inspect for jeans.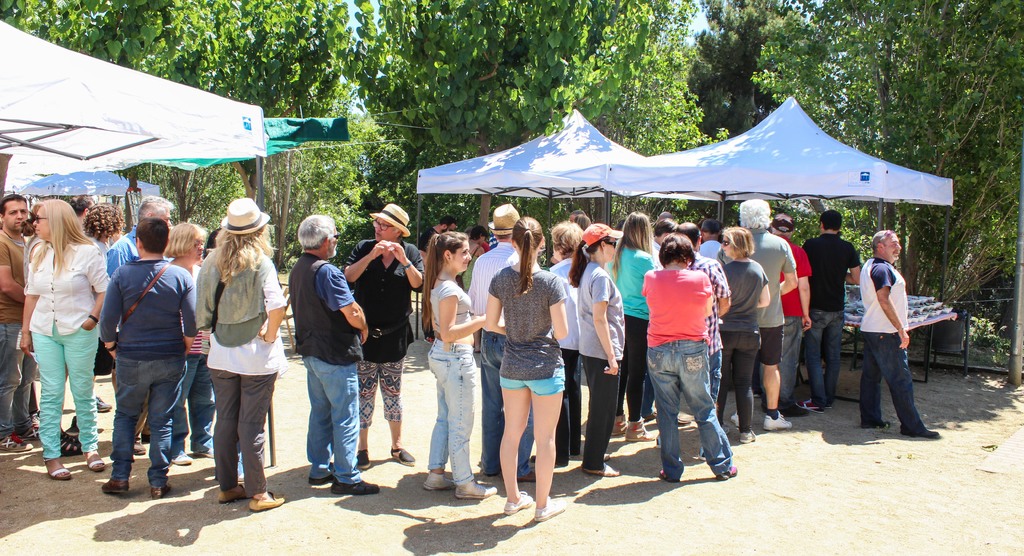
Inspection: pyautogui.locateOnScreen(474, 336, 504, 475).
